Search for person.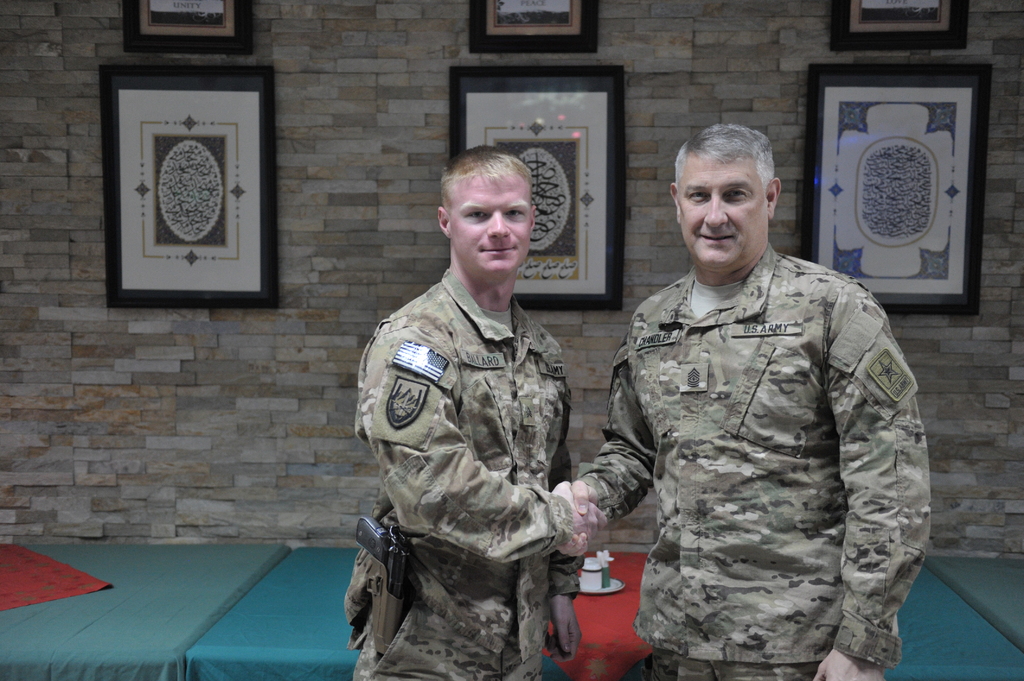
Found at Rect(350, 166, 599, 675).
